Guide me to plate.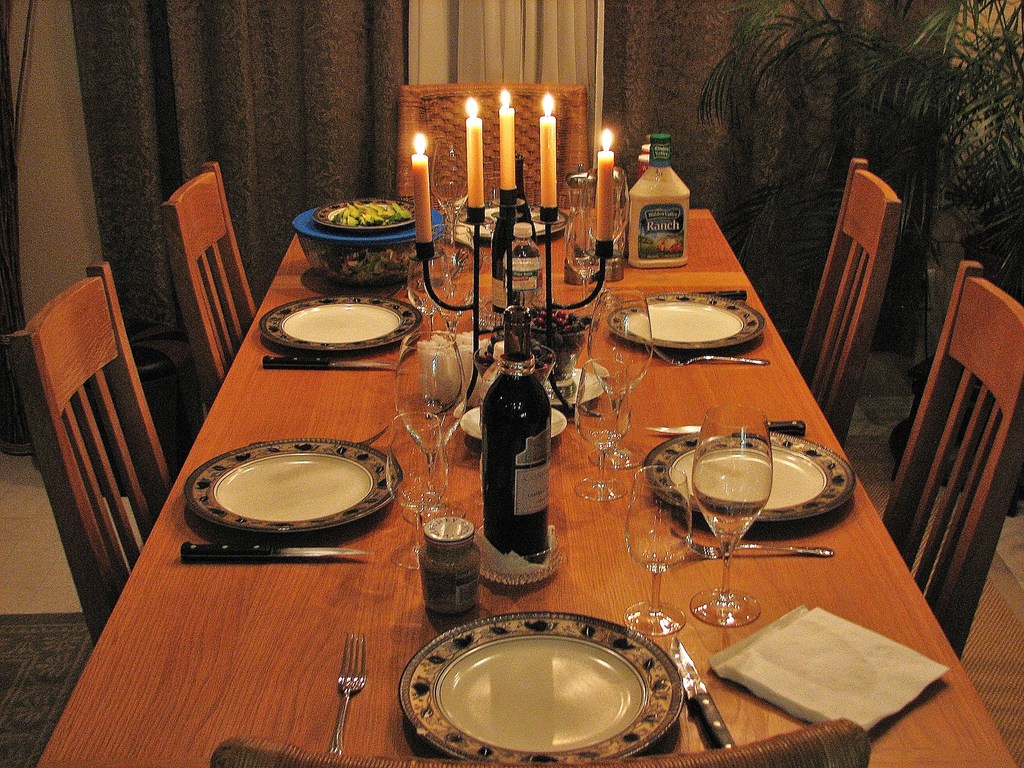
Guidance: (259, 291, 419, 356).
